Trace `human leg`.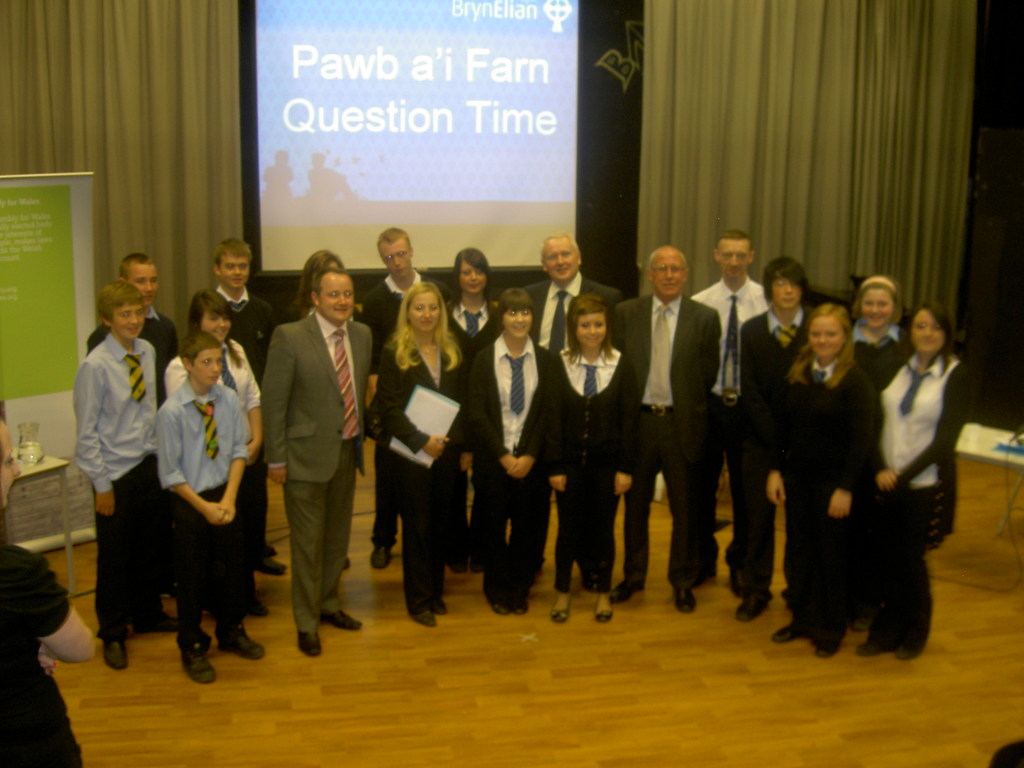
Traced to <bbox>481, 446, 509, 607</bbox>.
